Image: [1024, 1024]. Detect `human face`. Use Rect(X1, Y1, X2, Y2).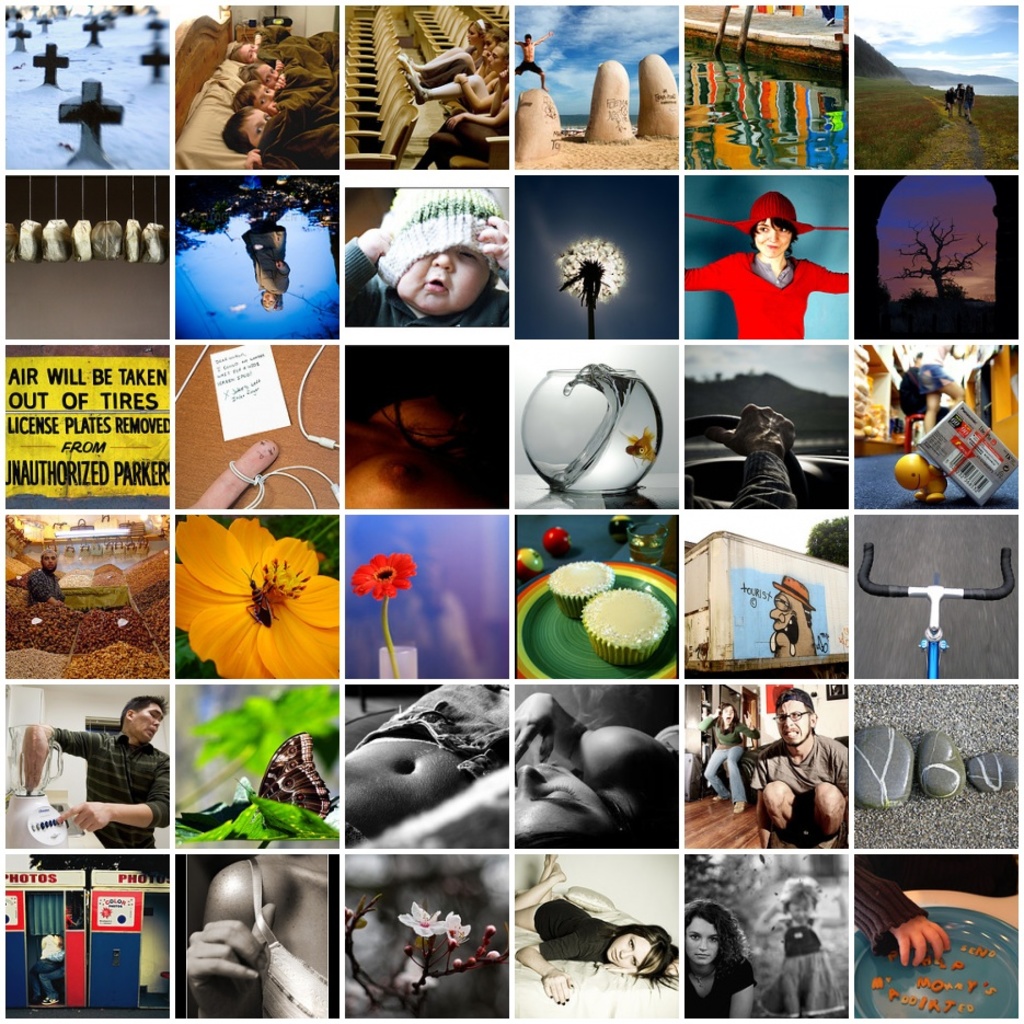
Rect(687, 920, 714, 964).
